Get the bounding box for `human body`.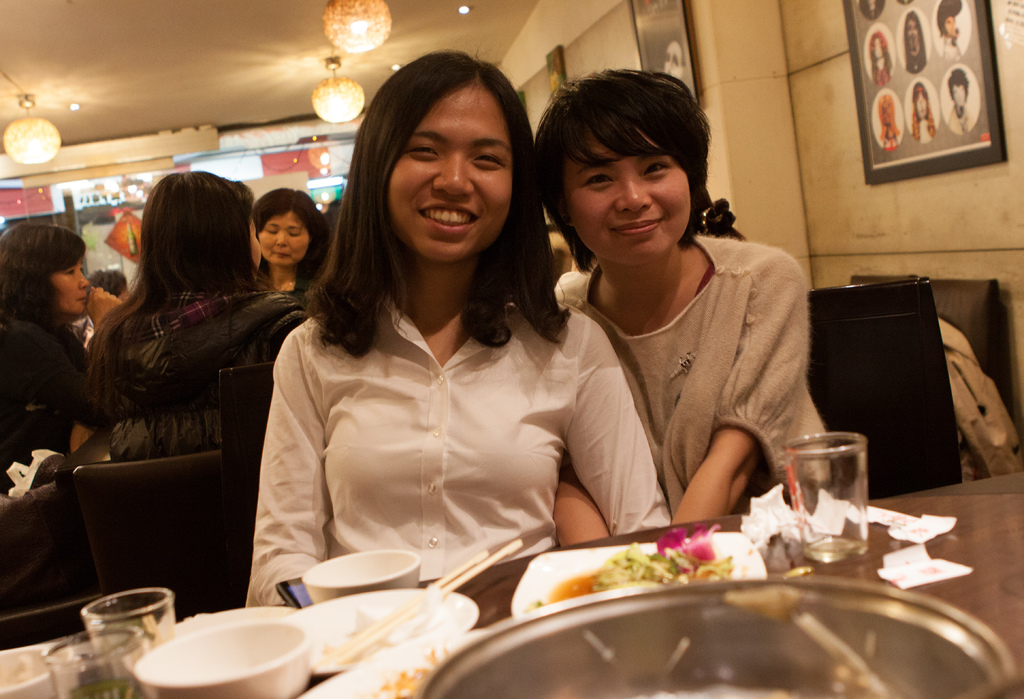
bbox=(535, 68, 829, 552).
